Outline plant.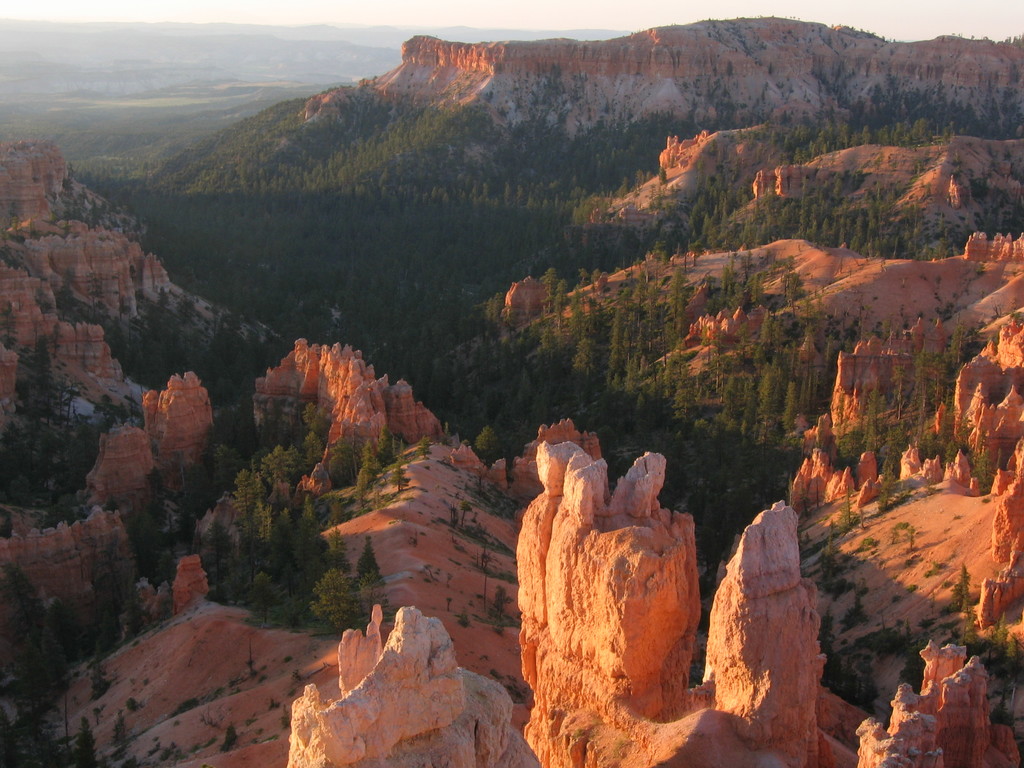
Outline: Rect(849, 538, 878, 556).
